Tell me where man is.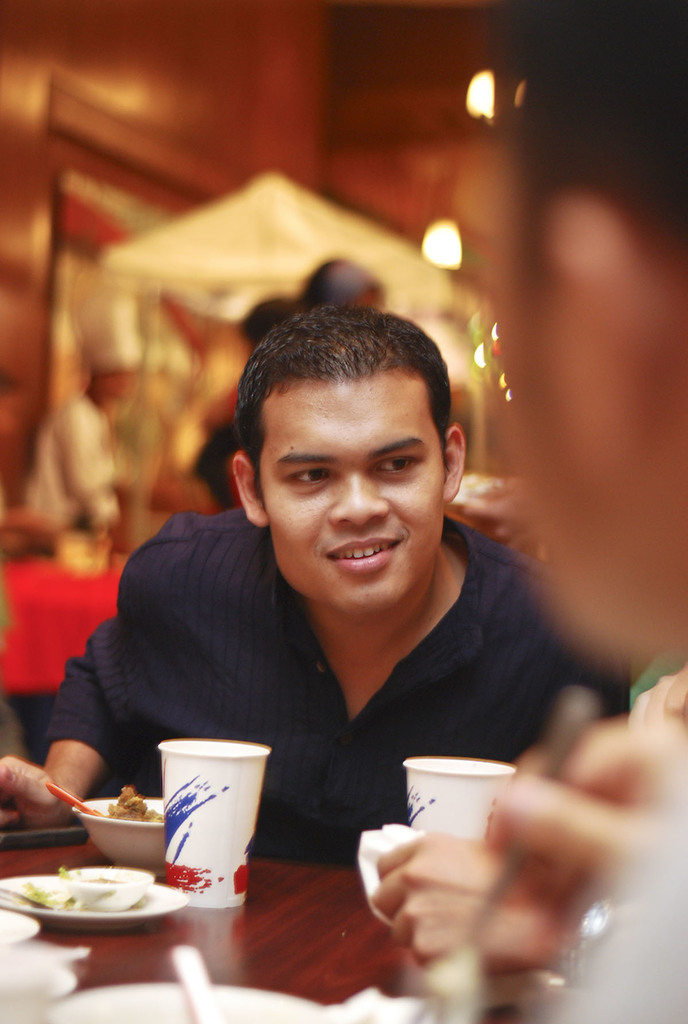
man is at box=[38, 294, 610, 884].
